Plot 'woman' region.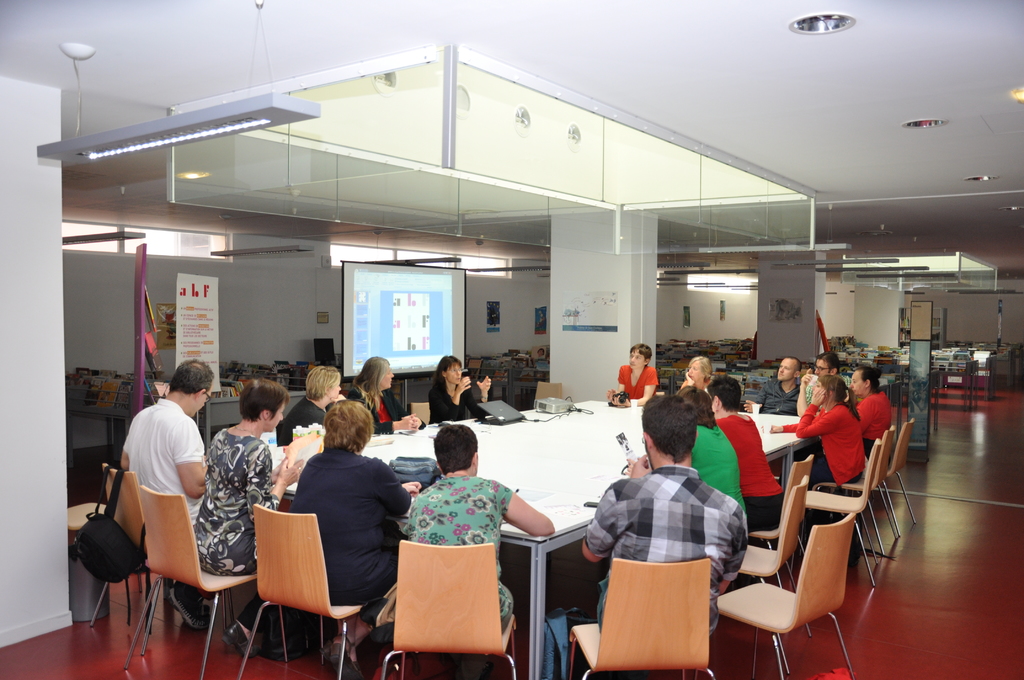
Plotted at locate(680, 355, 712, 393).
